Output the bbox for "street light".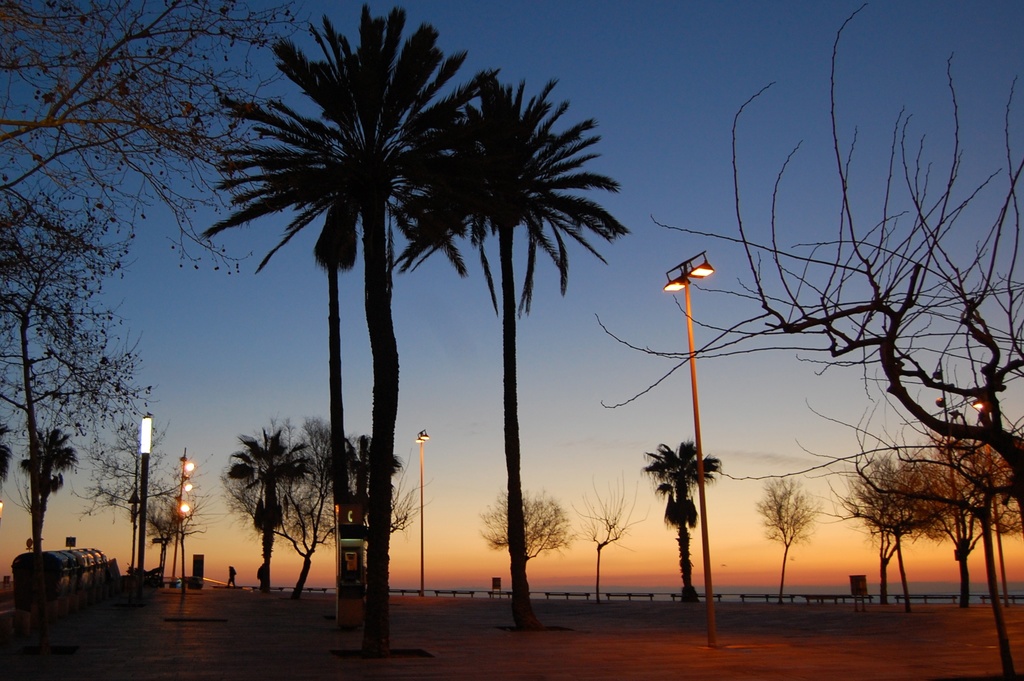
{"x1": 416, "y1": 427, "x2": 428, "y2": 594}.
